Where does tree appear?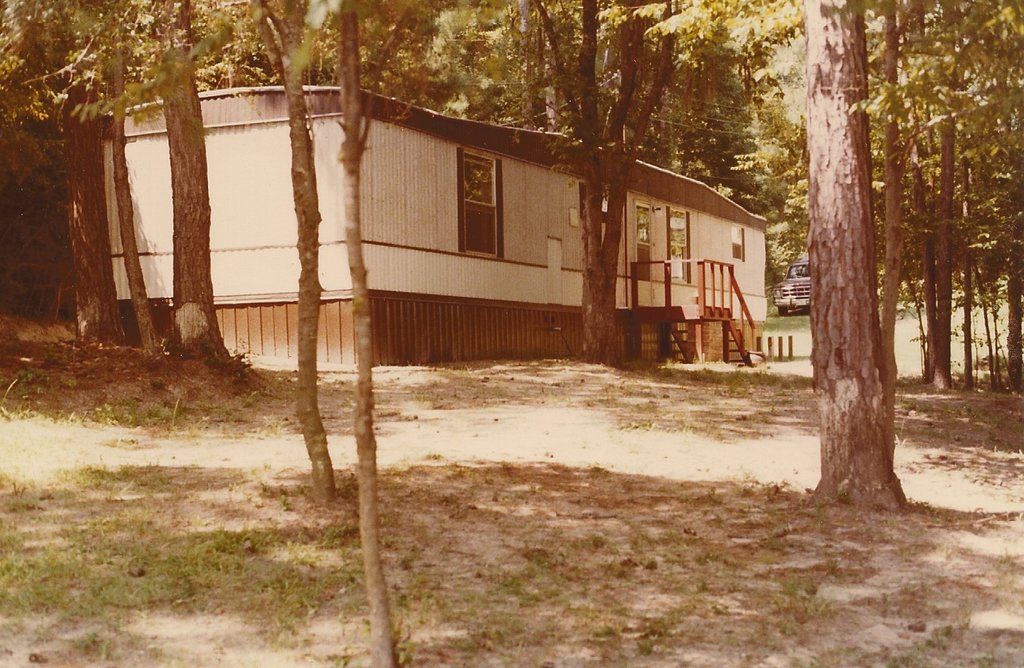
Appears at left=404, top=0, right=734, bottom=376.
